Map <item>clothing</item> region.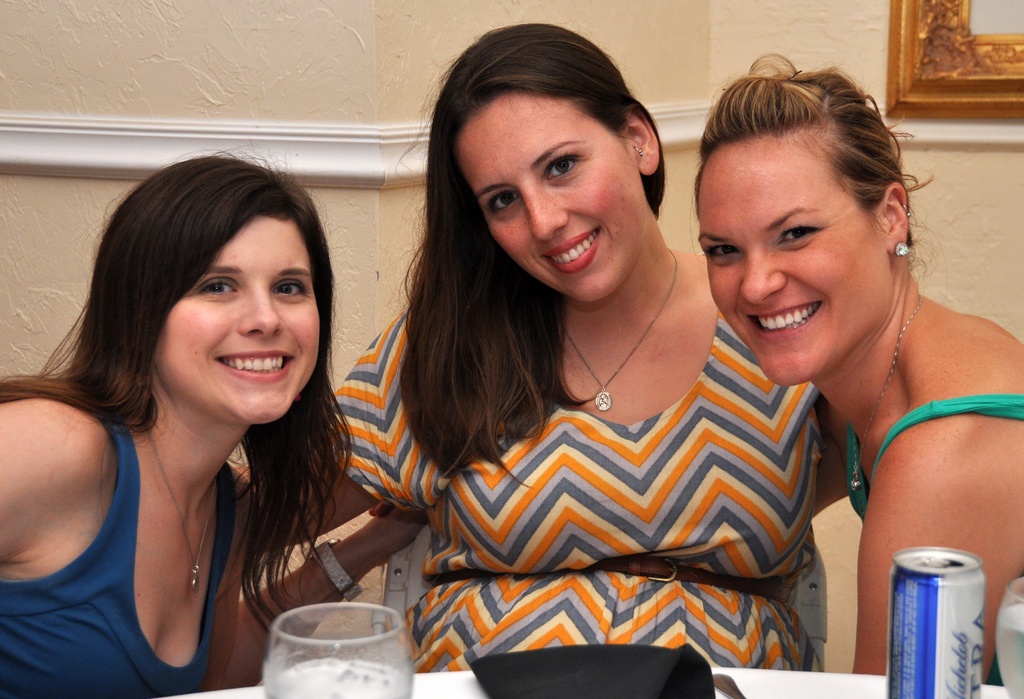
Mapped to Rect(384, 218, 826, 674).
